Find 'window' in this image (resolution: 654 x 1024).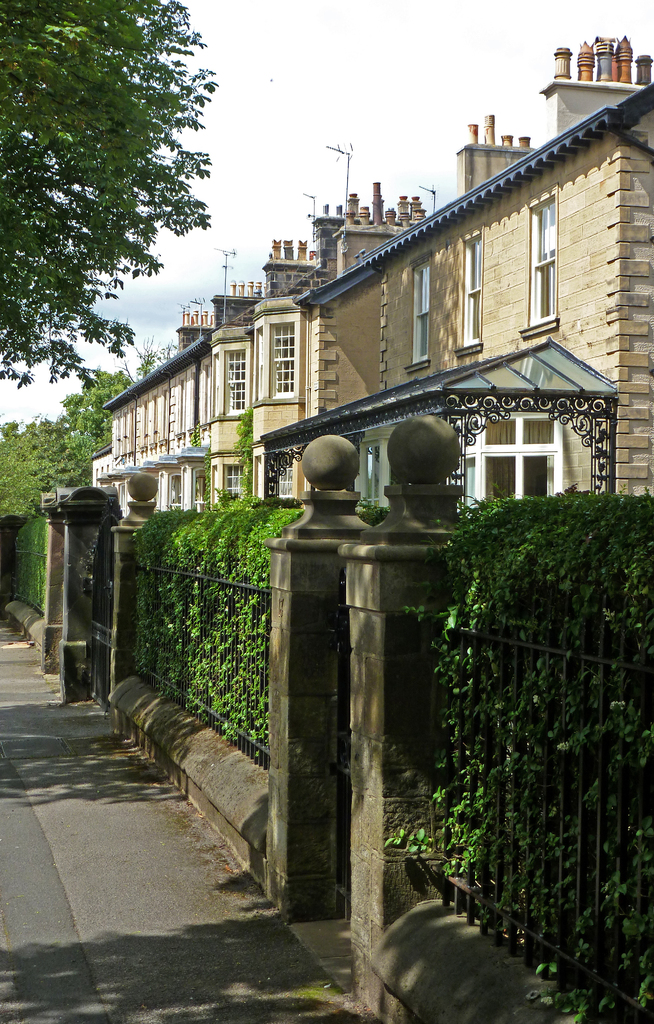
(left=400, top=245, right=435, bottom=371).
